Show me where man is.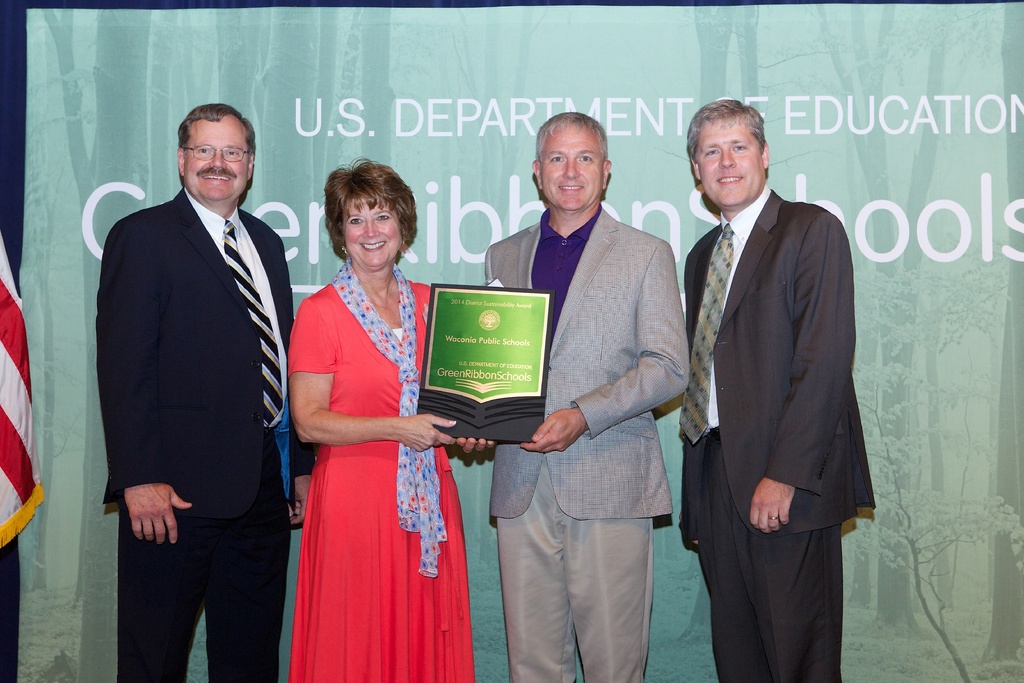
man is at {"left": 455, "top": 110, "right": 690, "bottom": 682}.
